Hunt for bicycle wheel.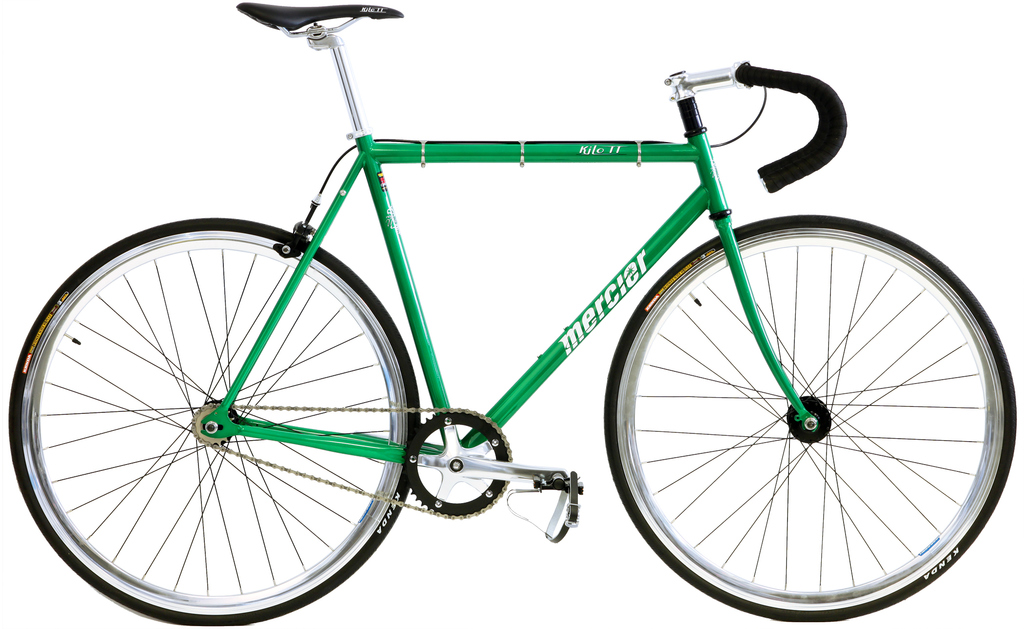
Hunted down at (598, 211, 1016, 623).
